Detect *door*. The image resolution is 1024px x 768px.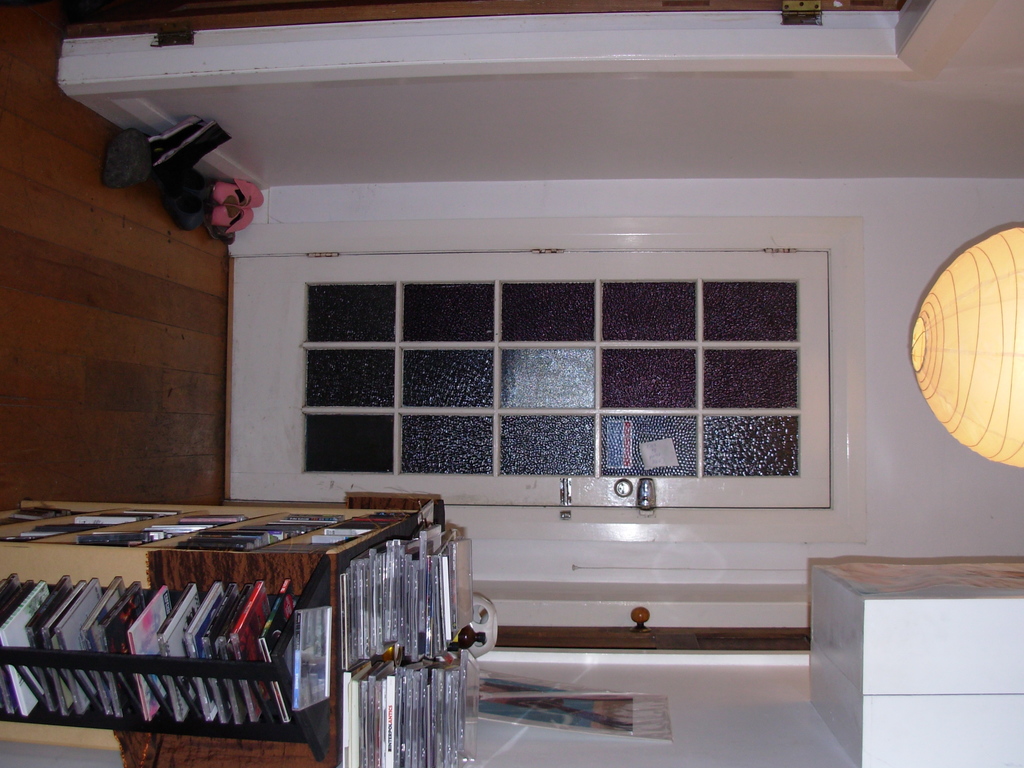
bbox=[226, 253, 831, 511].
